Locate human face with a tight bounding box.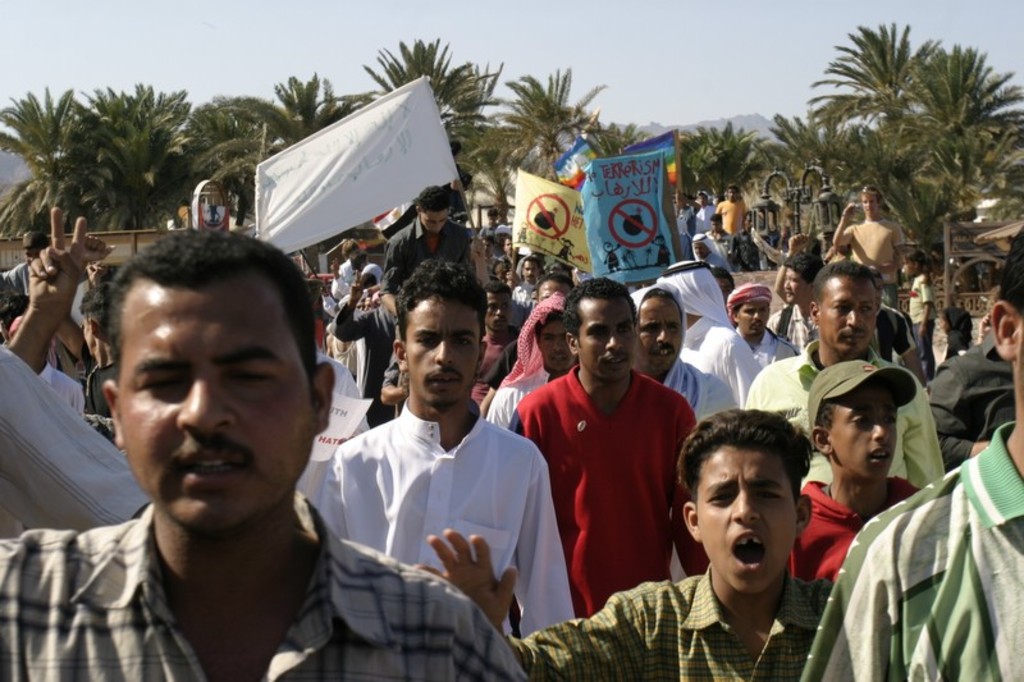
(left=116, top=293, right=323, bottom=536).
